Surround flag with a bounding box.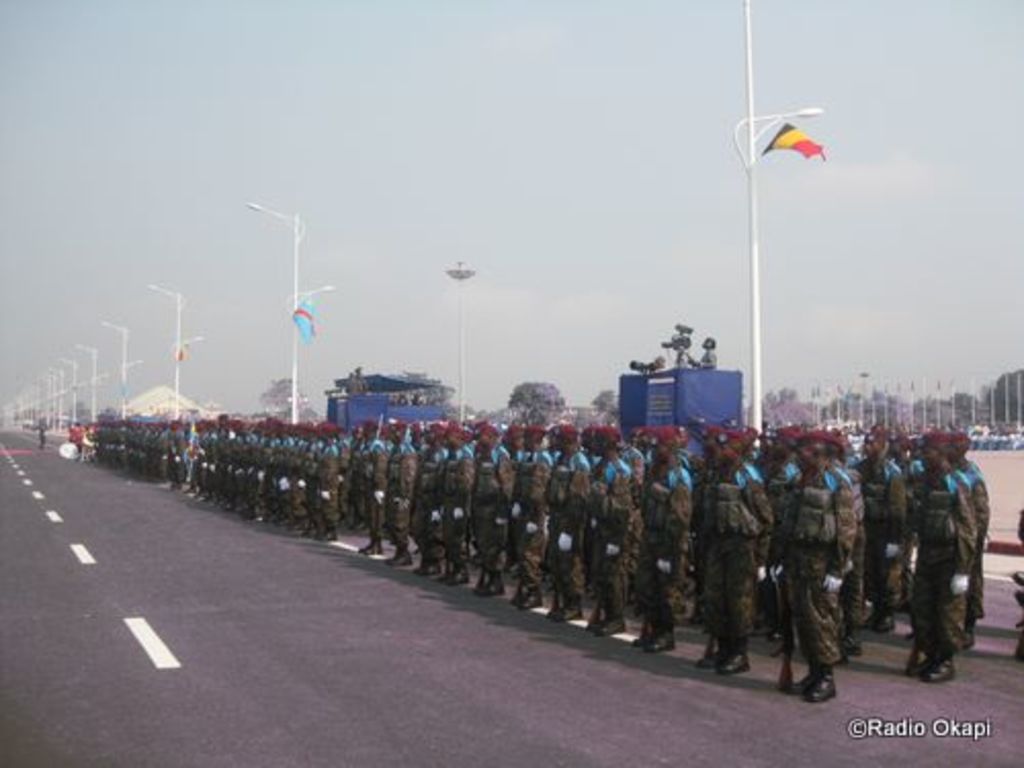
[left=287, top=297, right=319, bottom=340].
